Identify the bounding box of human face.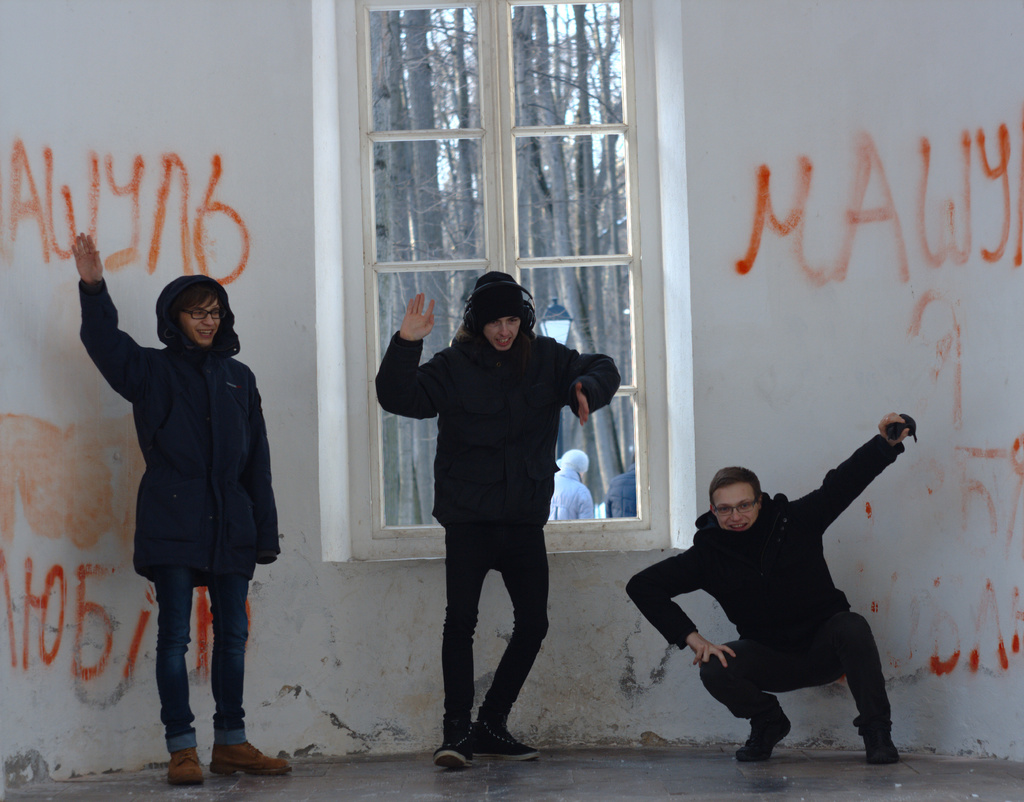
box=[711, 479, 760, 530].
